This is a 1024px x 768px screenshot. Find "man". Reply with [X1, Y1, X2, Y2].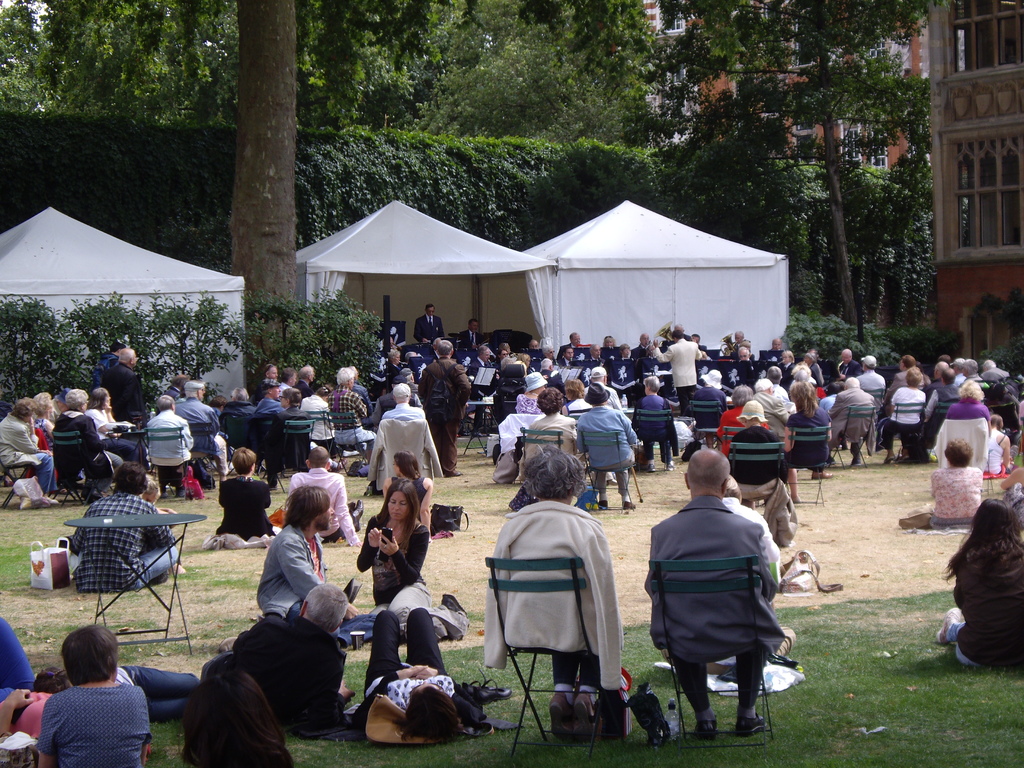
[272, 366, 297, 390].
